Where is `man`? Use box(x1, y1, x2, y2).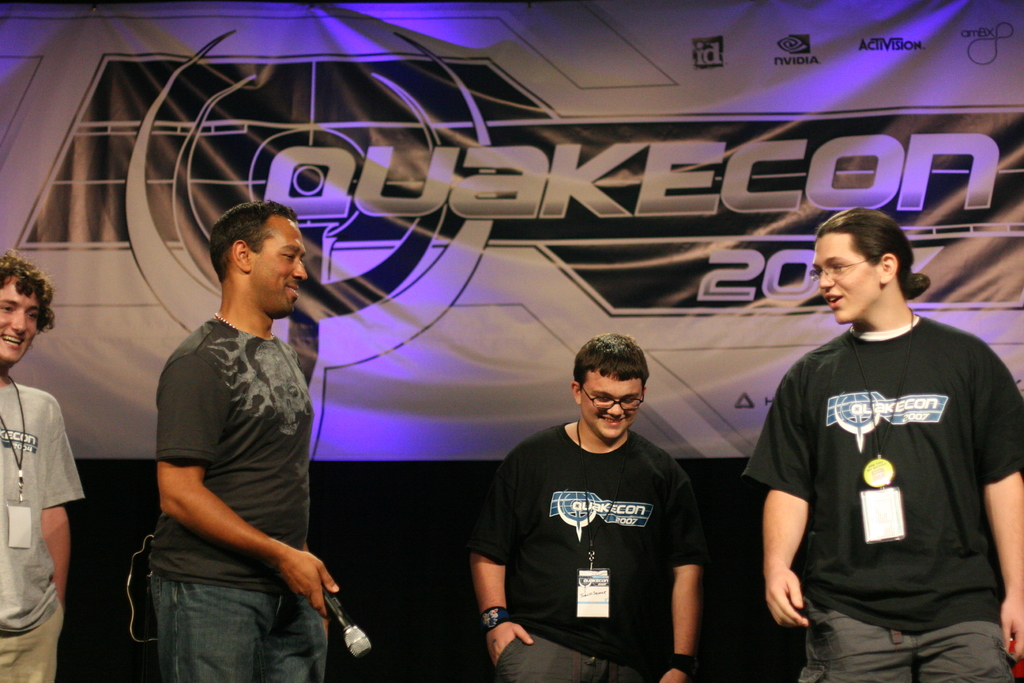
box(749, 189, 1012, 676).
